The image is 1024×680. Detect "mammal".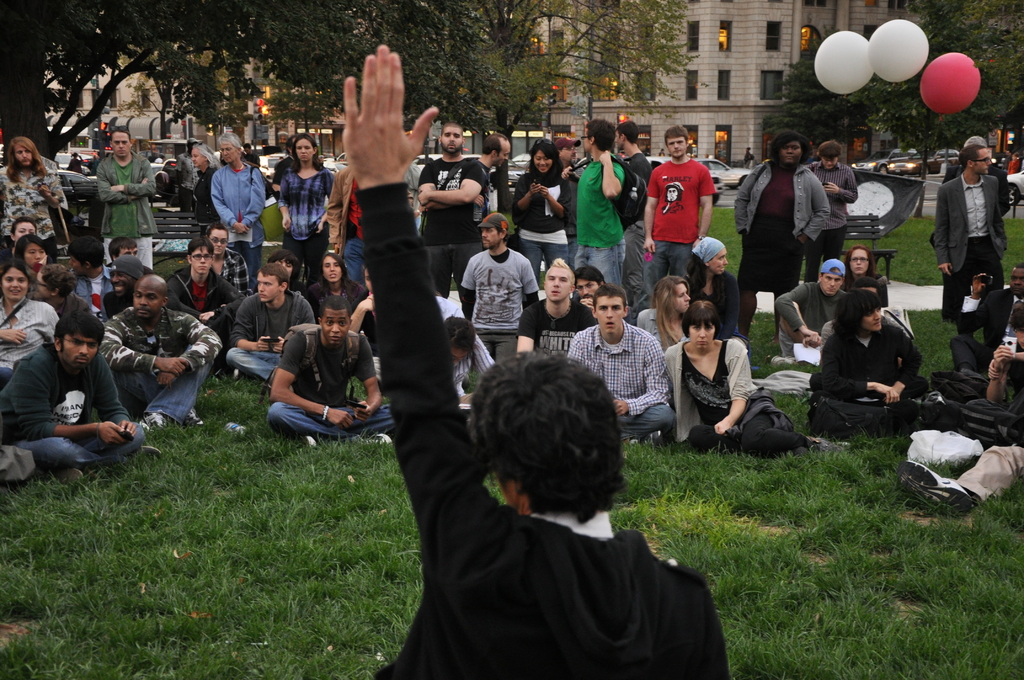
Detection: [left=207, top=130, right=265, bottom=289].
